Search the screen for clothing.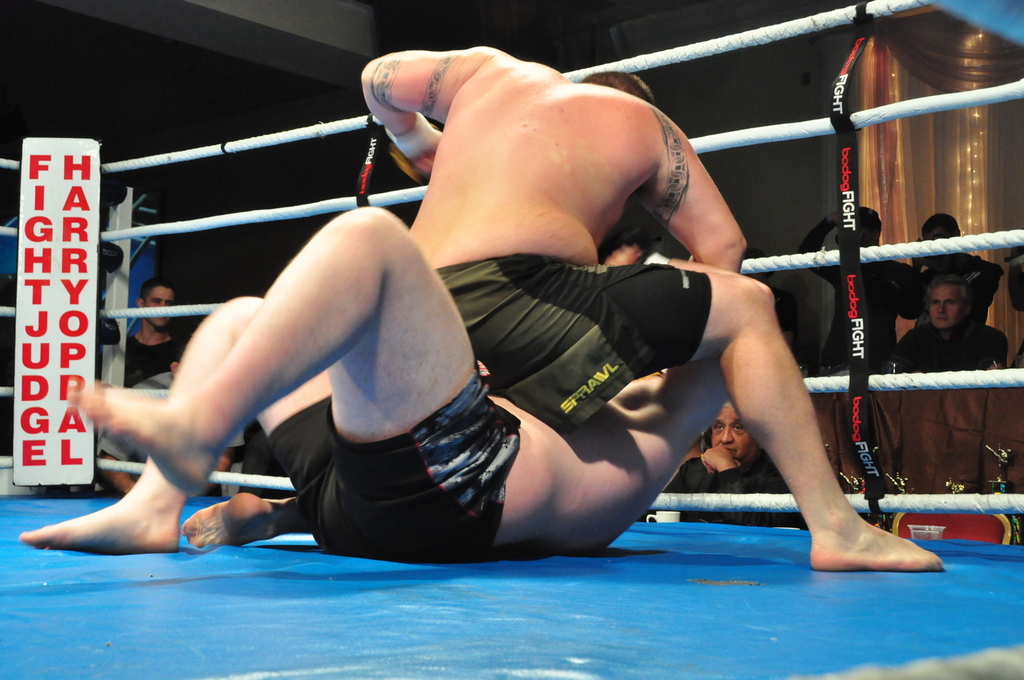
Found at (656, 453, 807, 529).
